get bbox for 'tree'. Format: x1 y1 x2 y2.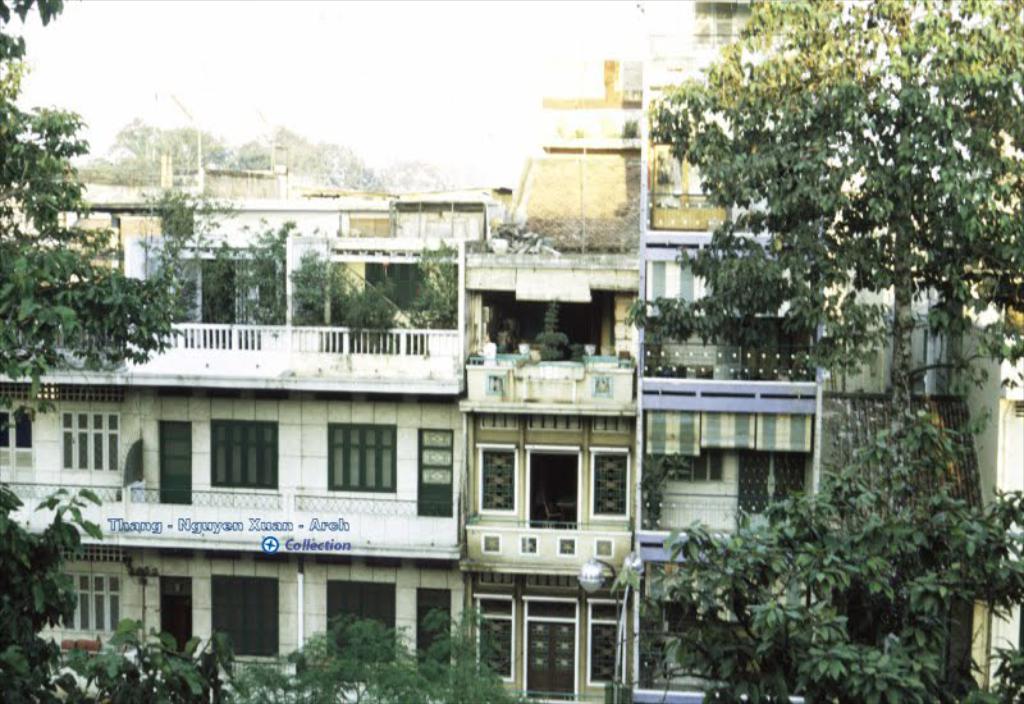
618 0 1023 703.
